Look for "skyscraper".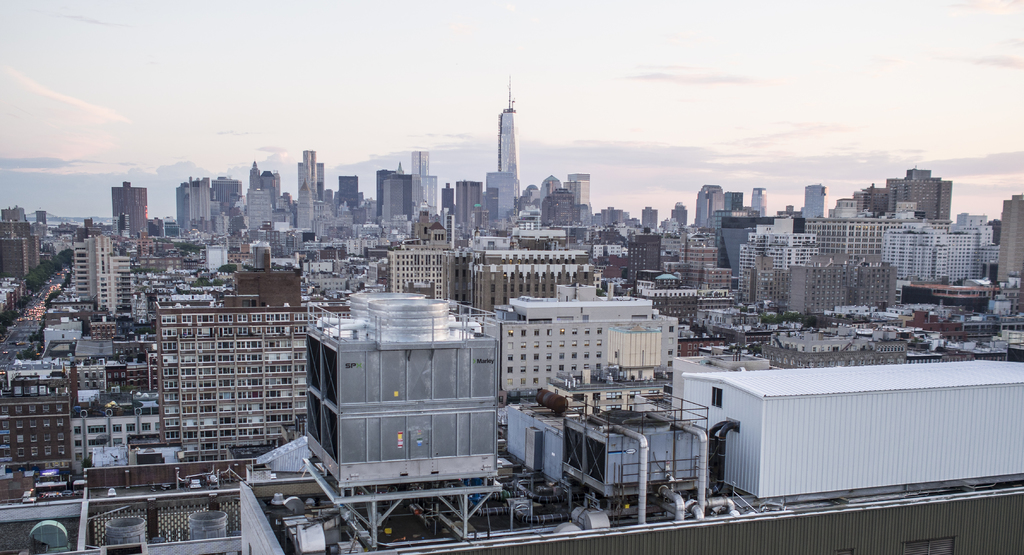
Found: [left=73, top=224, right=136, bottom=313].
